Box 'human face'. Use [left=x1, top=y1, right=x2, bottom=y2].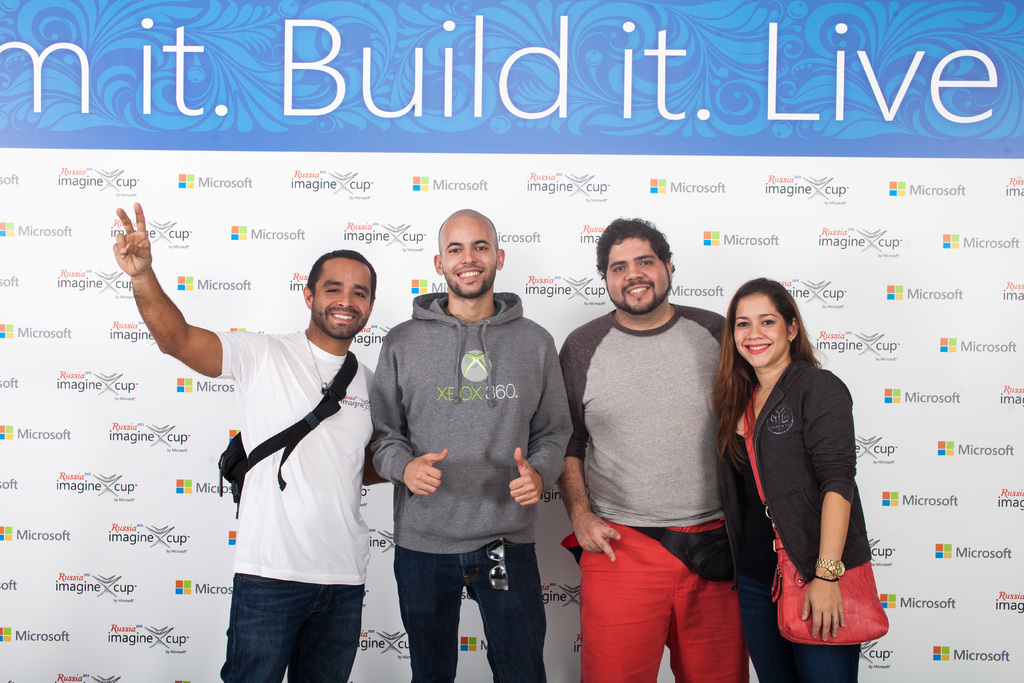
[left=442, top=217, right=500, bottom=295].
